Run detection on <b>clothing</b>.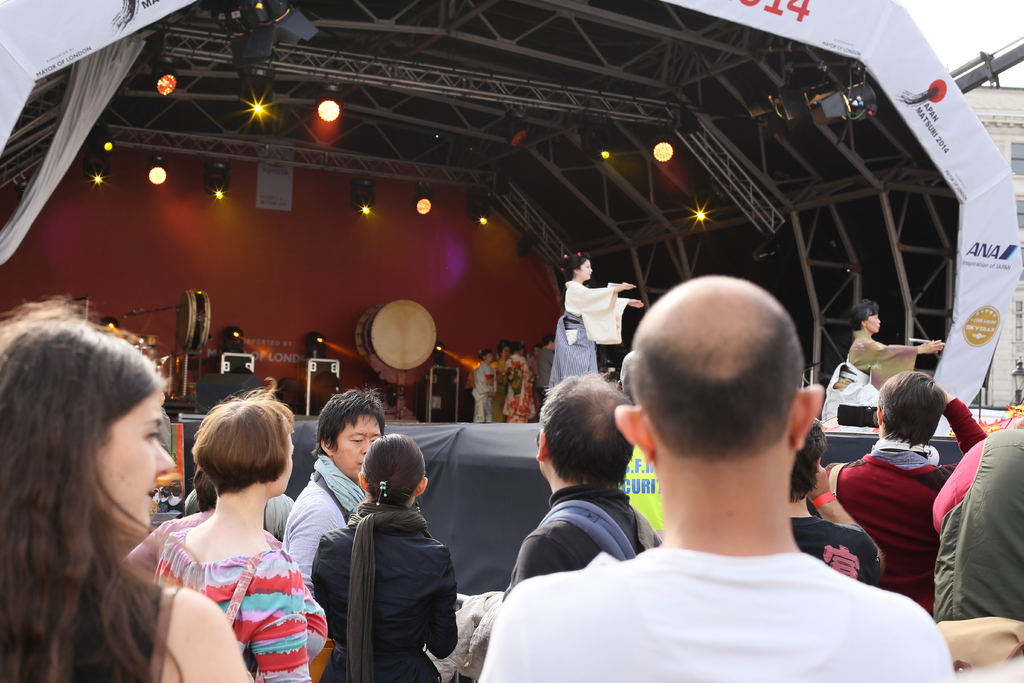
Result: x1=278 y1=478 x2=345 y2=592.
